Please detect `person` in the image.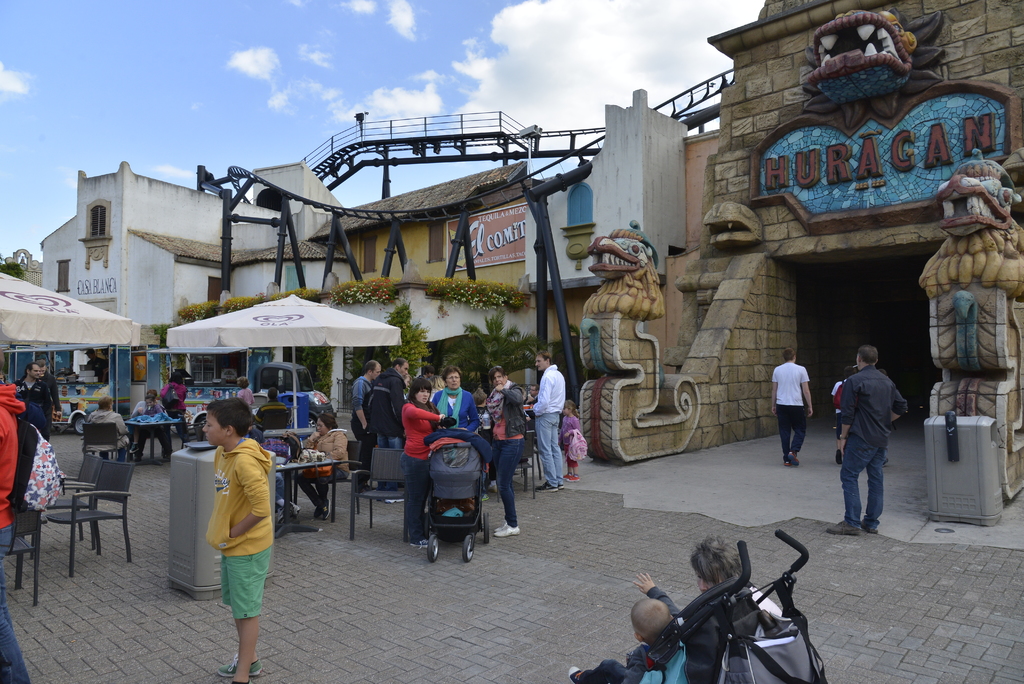
830:364:859:466.
